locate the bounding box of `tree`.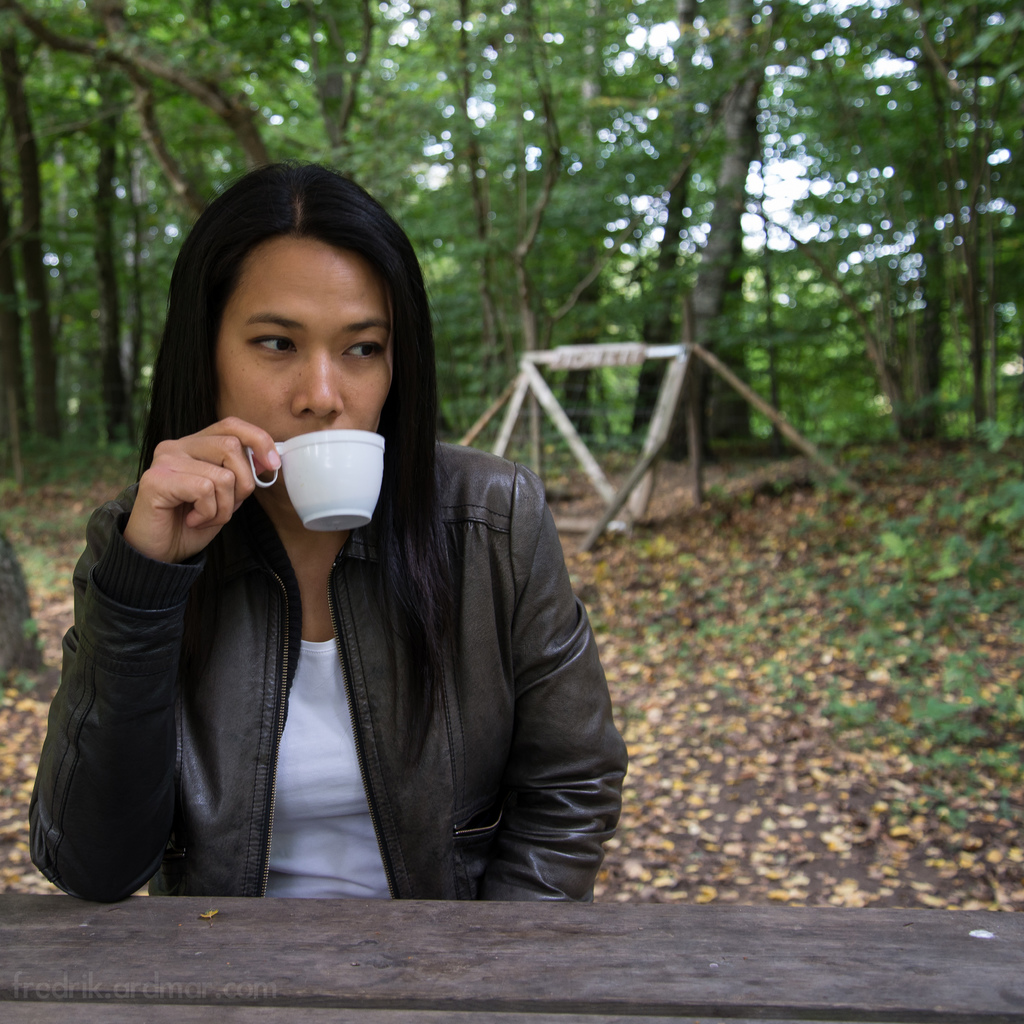
Bounding box: x1=568 y1=0 x2=716 y2=433.
